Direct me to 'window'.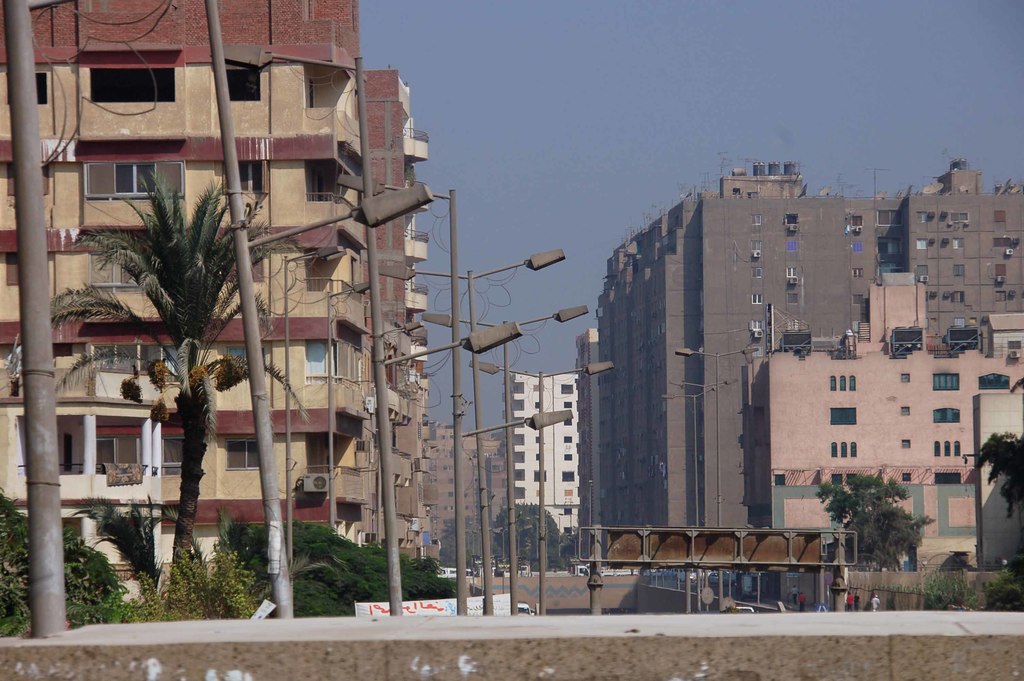
Direction: left=832, top=439, right=860, bottom=459.
